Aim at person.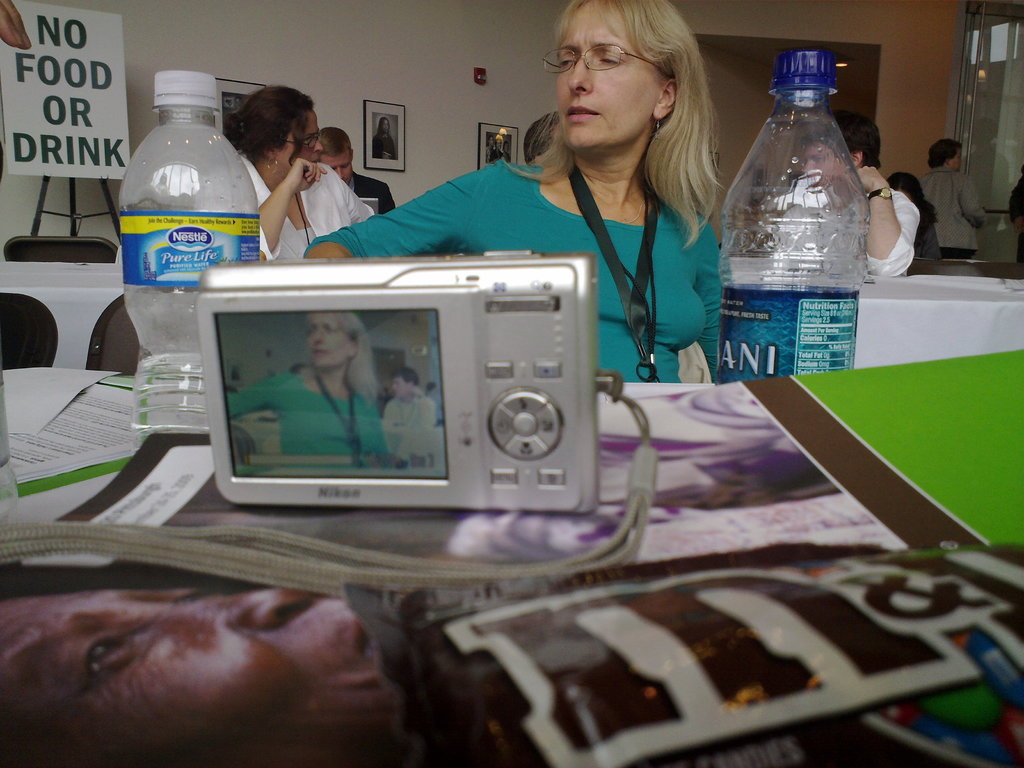
Aimed at rect(886, 175, 942, 264).
